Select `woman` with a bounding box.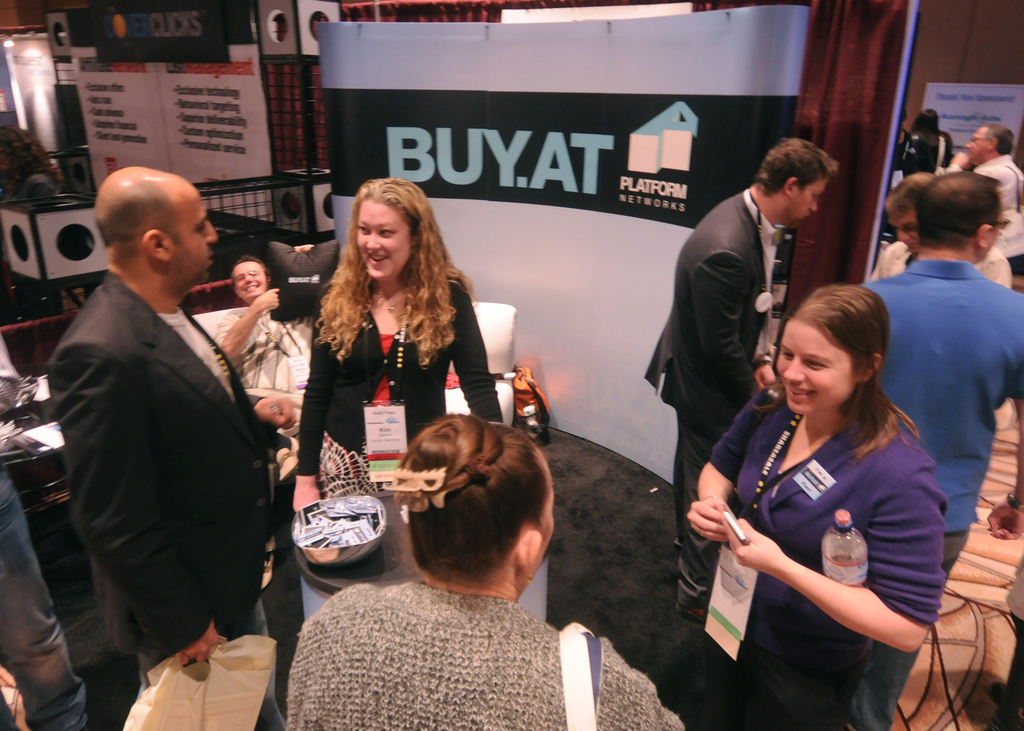
[292,181,501,622].
